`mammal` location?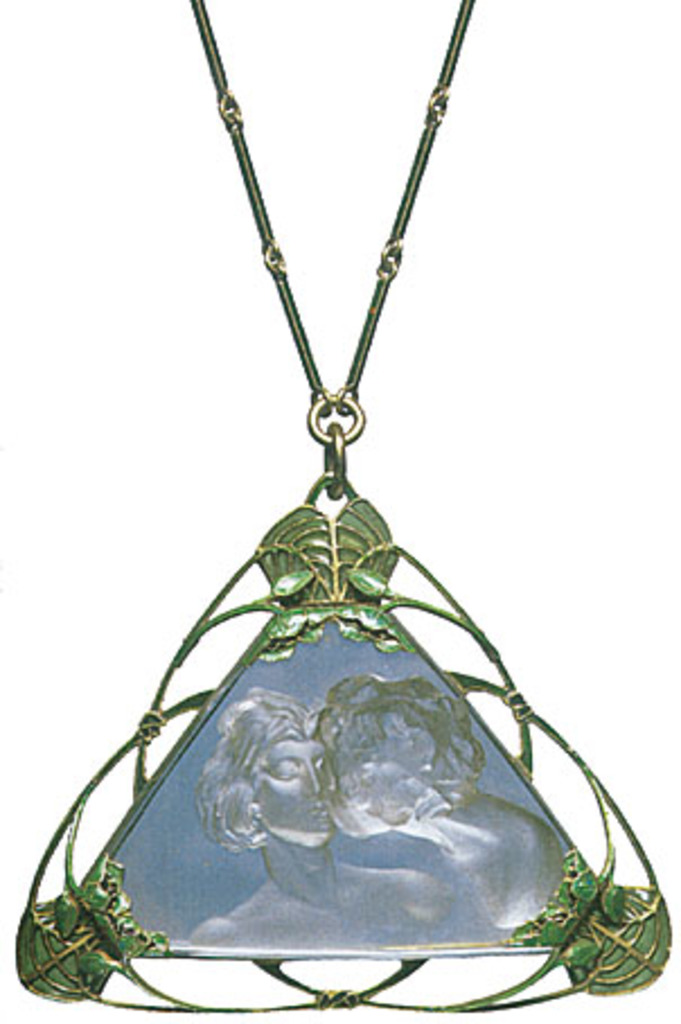
detection(185, 681, 462, 945)
